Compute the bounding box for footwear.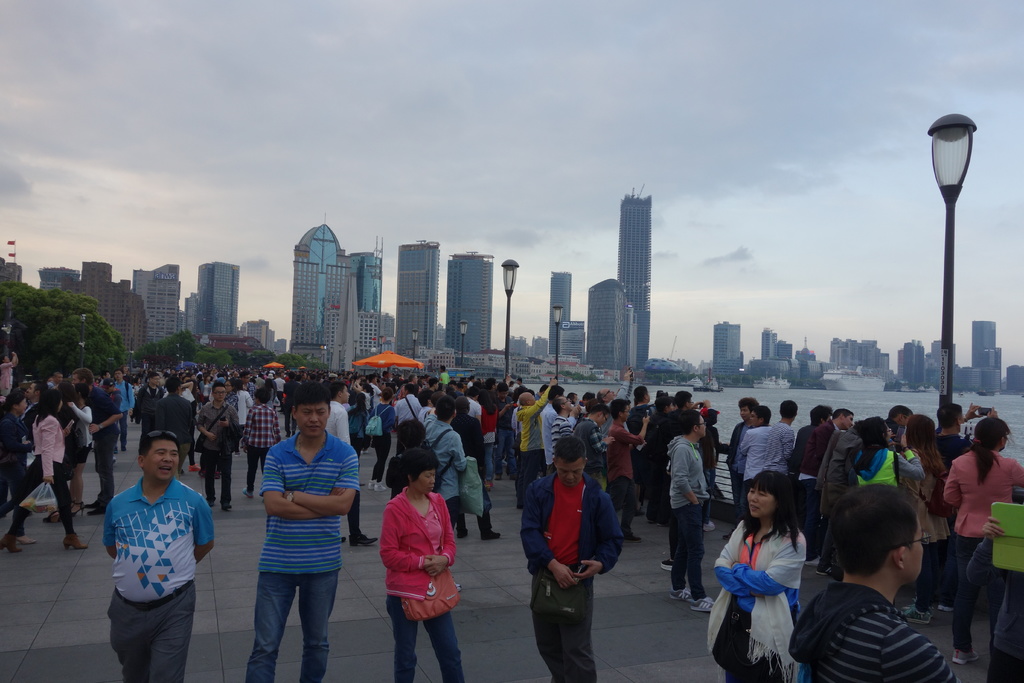
x1=660 y1=559 x2=672 y2=572.
